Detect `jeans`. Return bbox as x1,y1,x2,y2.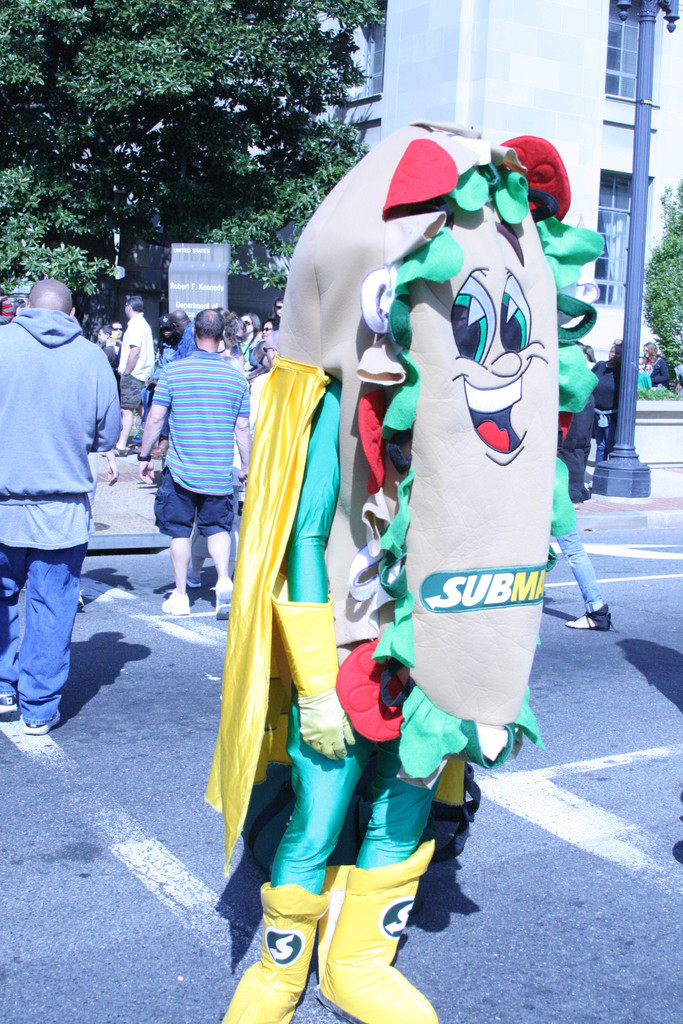
1,554,90,755.
